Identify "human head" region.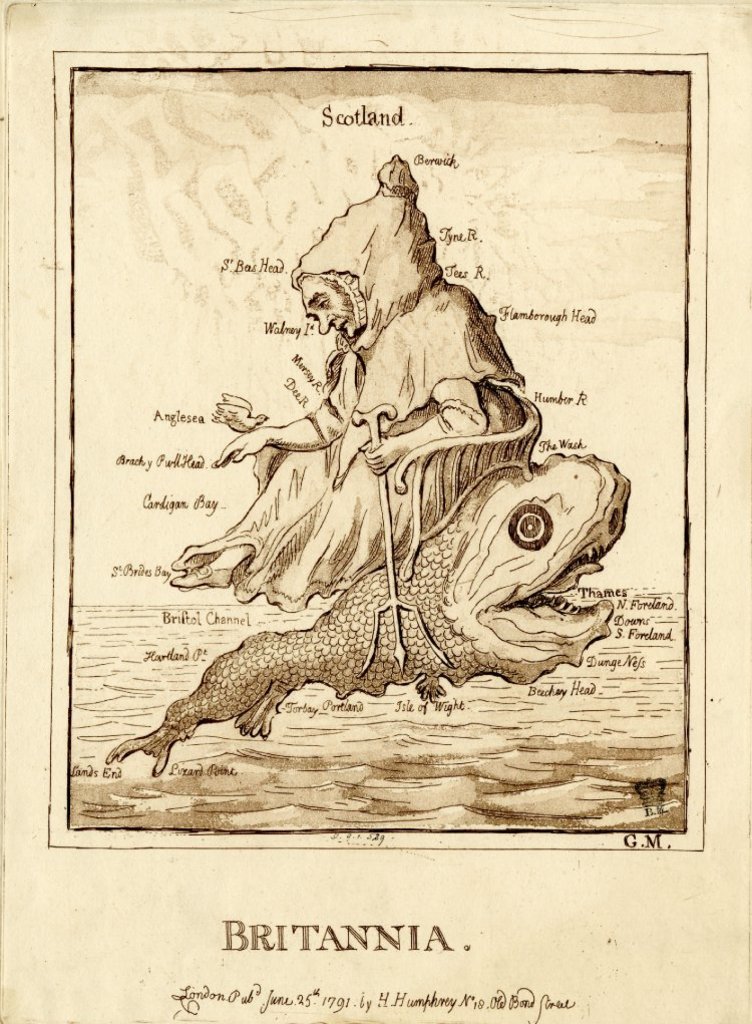
Region: [x1=298, y1=253, x2=373, y2=337].
